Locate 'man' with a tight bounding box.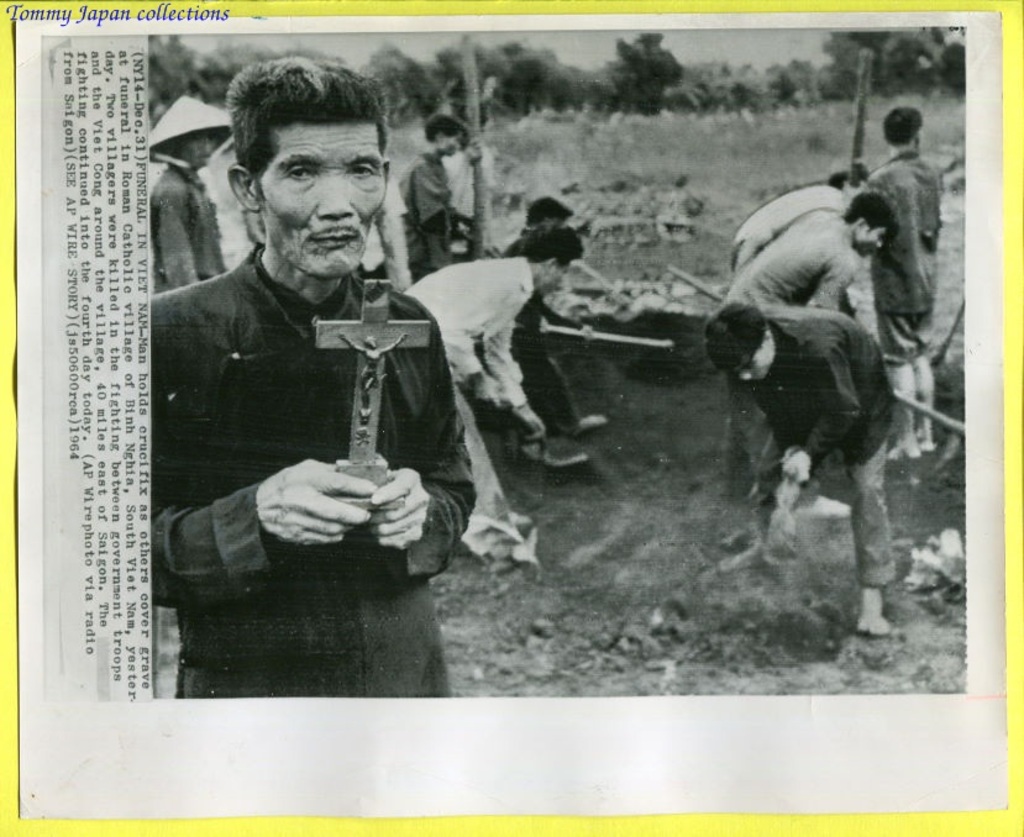
rect(862, 109, 938, 454).
